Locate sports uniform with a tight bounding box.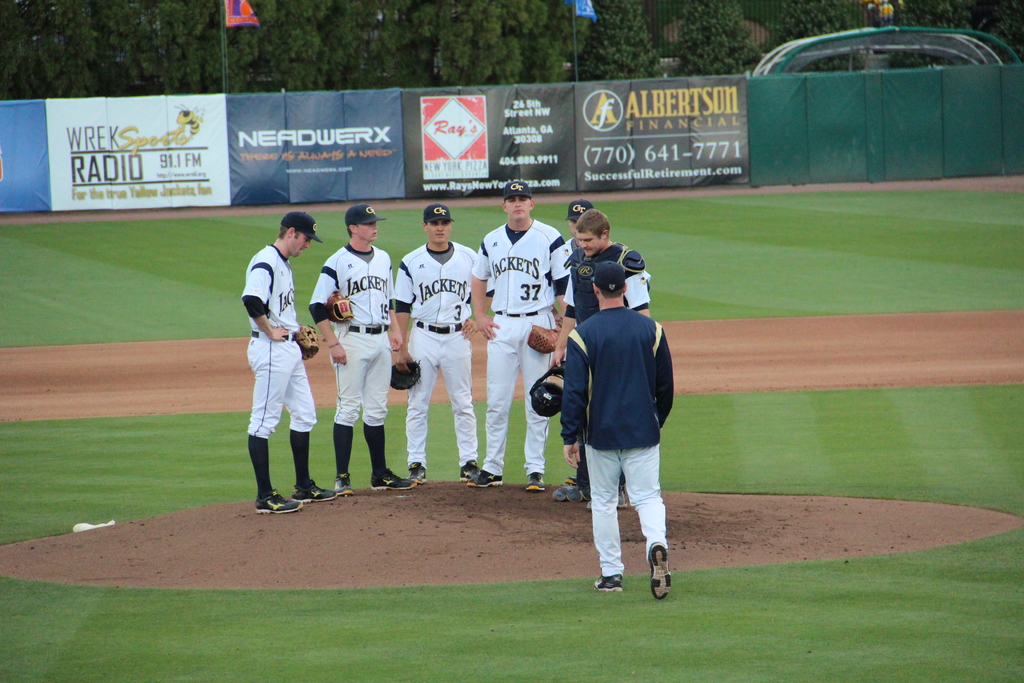
rect(550, 204, 666, 516).
